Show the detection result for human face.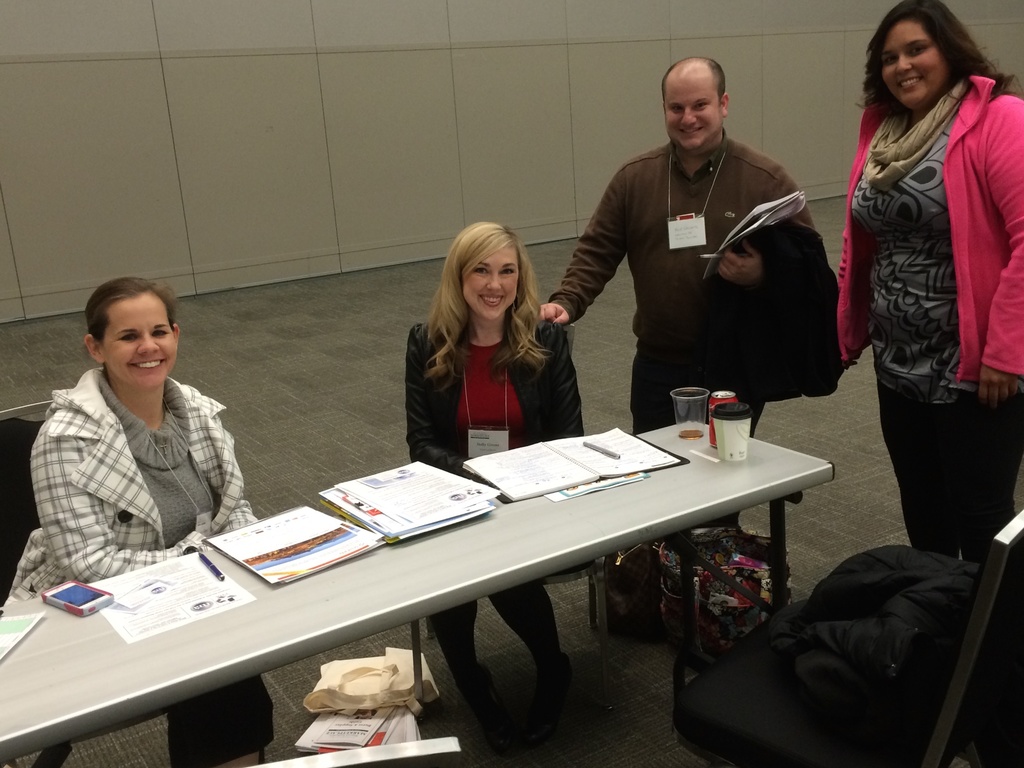
bbox(881, 20, 948, 105).
